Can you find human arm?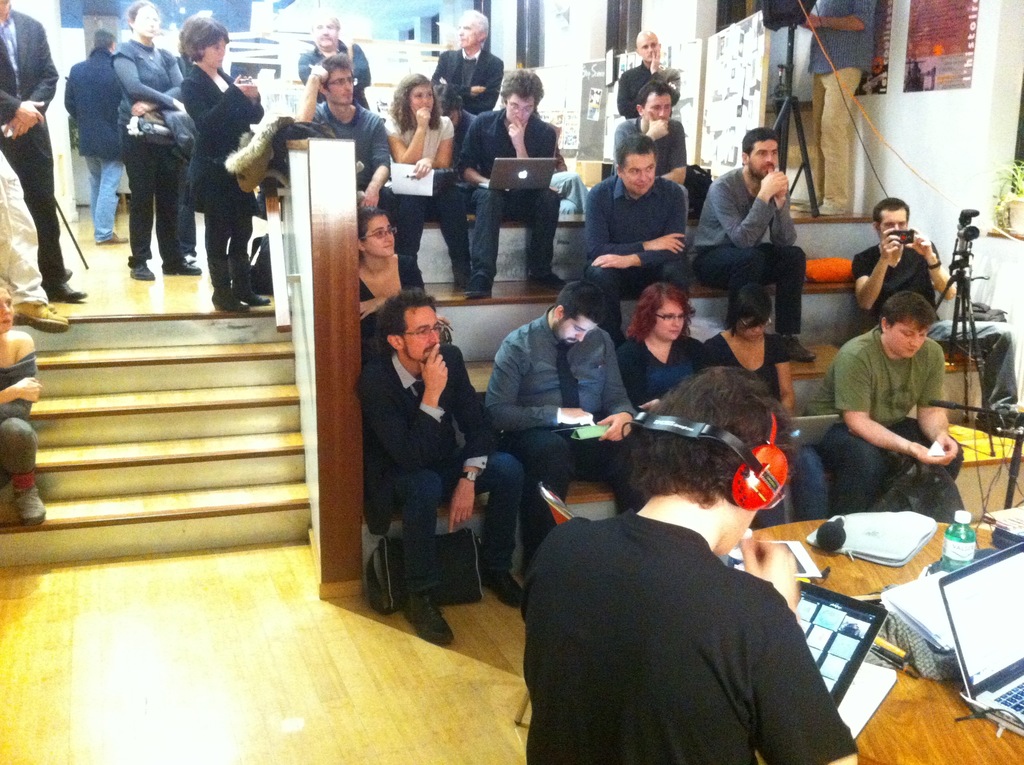
Yes, bounding box: (112, 45, 171, 112).
